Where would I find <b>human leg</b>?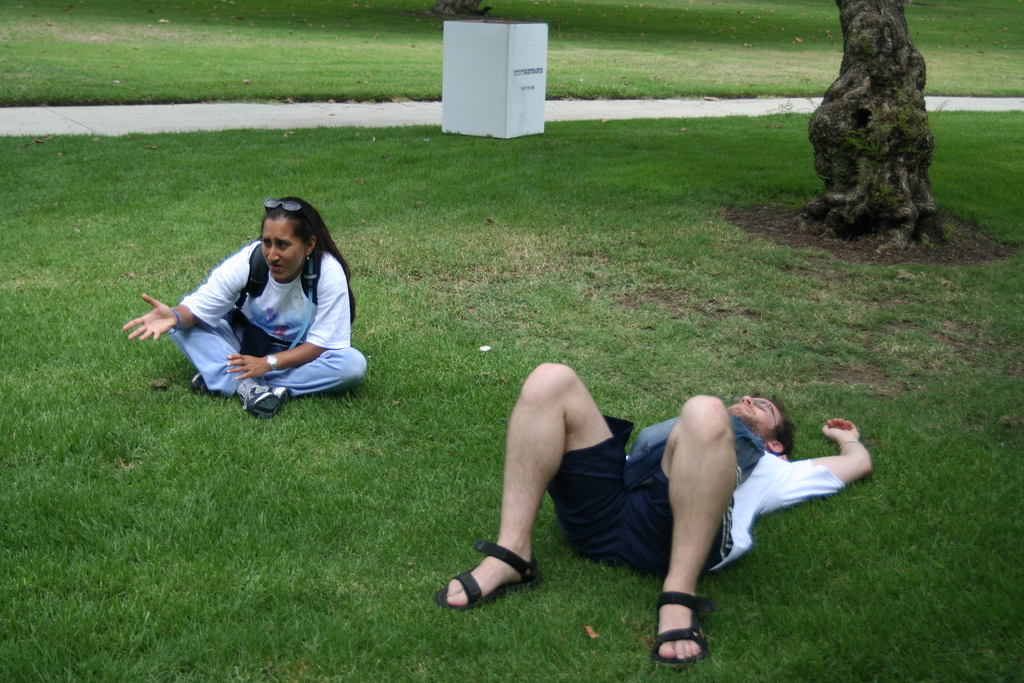
At select_region(179, 302, 369, 418).
